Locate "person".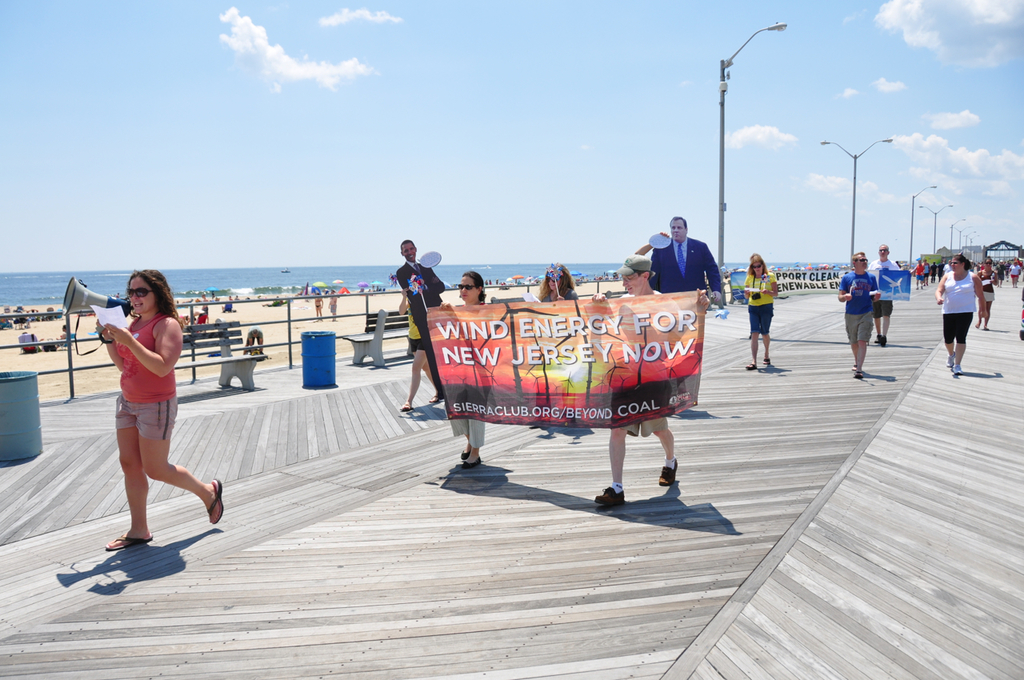
Bounding box: l=194, t=303, r=209, b=327.
